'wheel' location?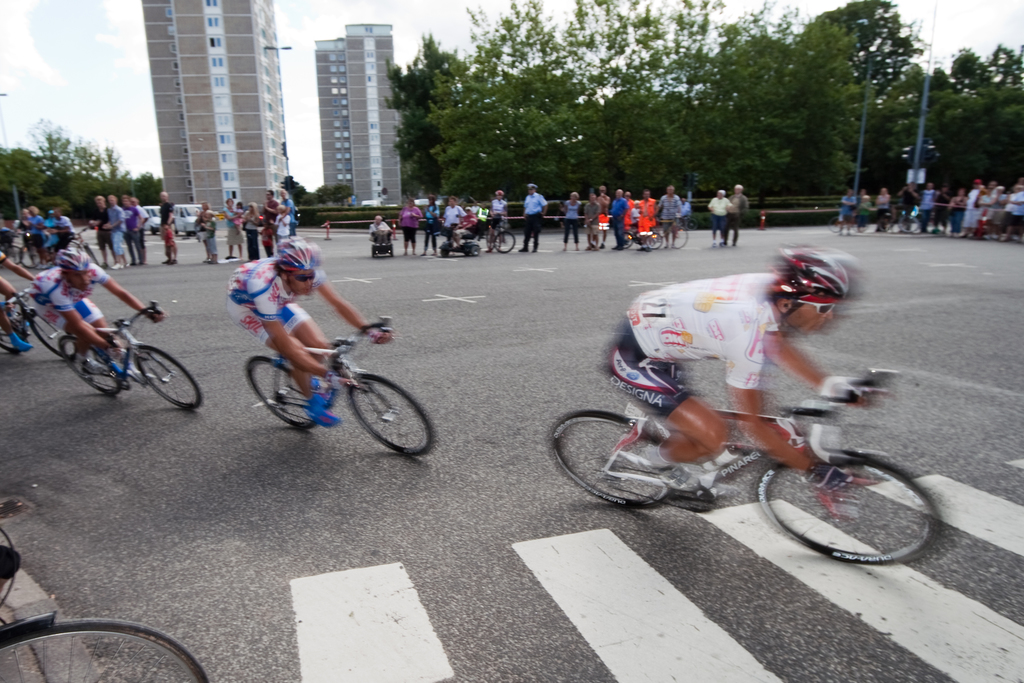
left=648, top=231, right=662, bottom=249
